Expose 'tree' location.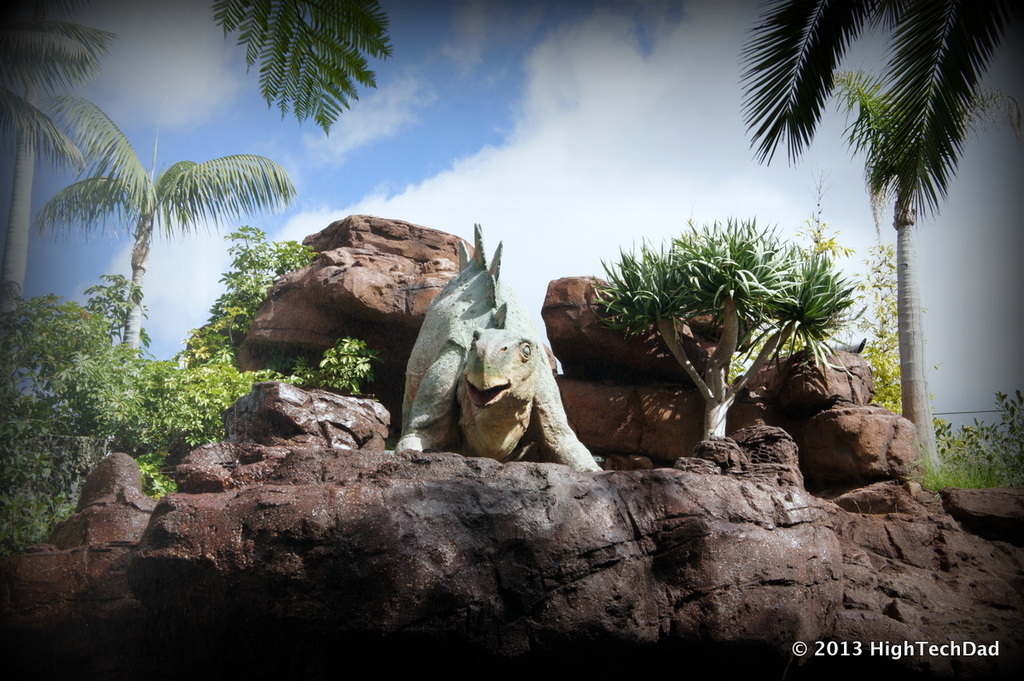
Exposed at select_region(801, 60, 1023, 497).
